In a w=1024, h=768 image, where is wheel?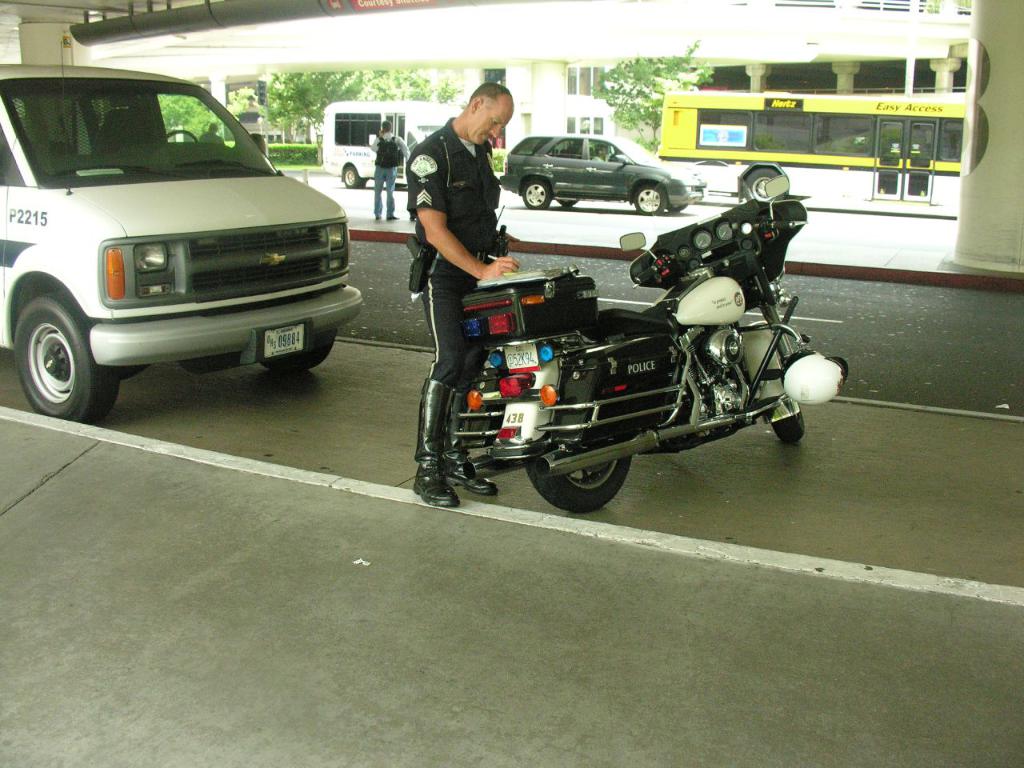
bbox=[165, 127, 199, 147].
